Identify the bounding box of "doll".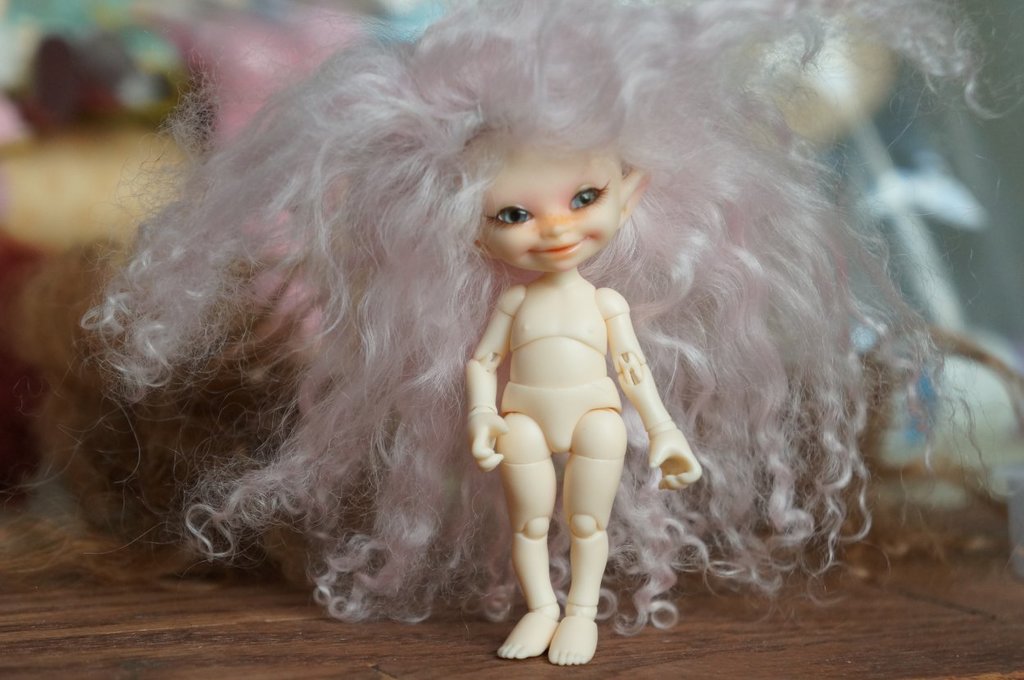
pyautogui.locateOnScreen(46, 2, 991, 635).
